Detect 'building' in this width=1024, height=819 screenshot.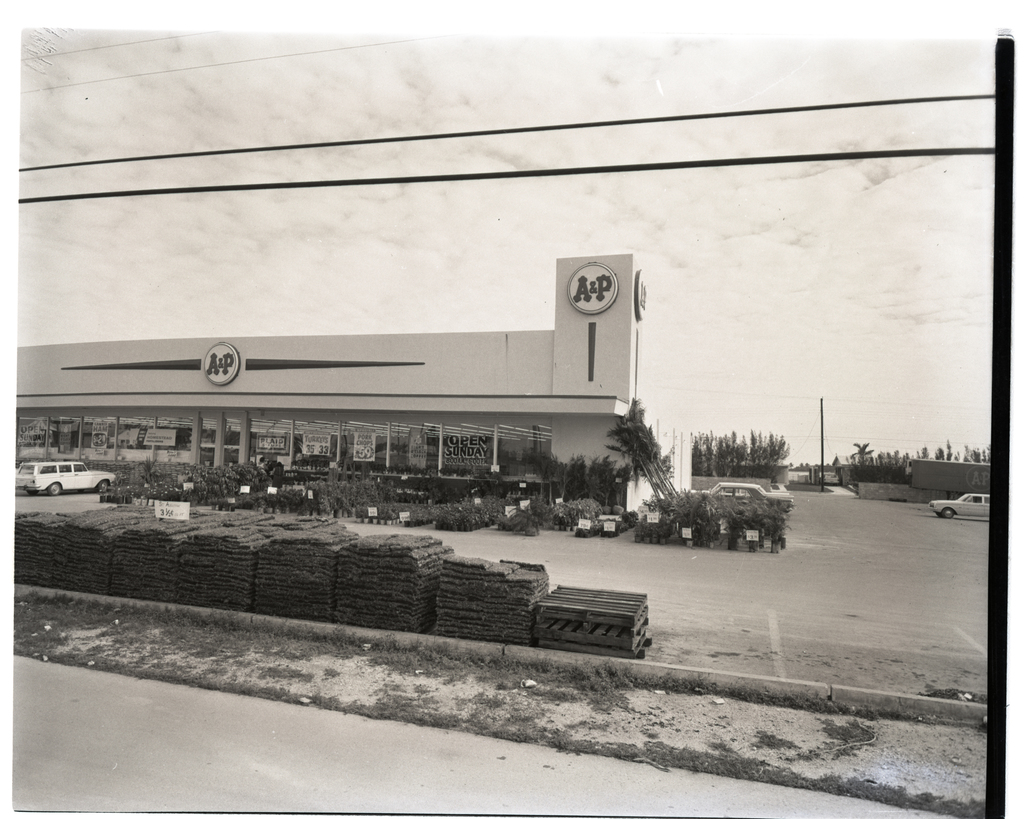
Detection: 15:249:690:511.
